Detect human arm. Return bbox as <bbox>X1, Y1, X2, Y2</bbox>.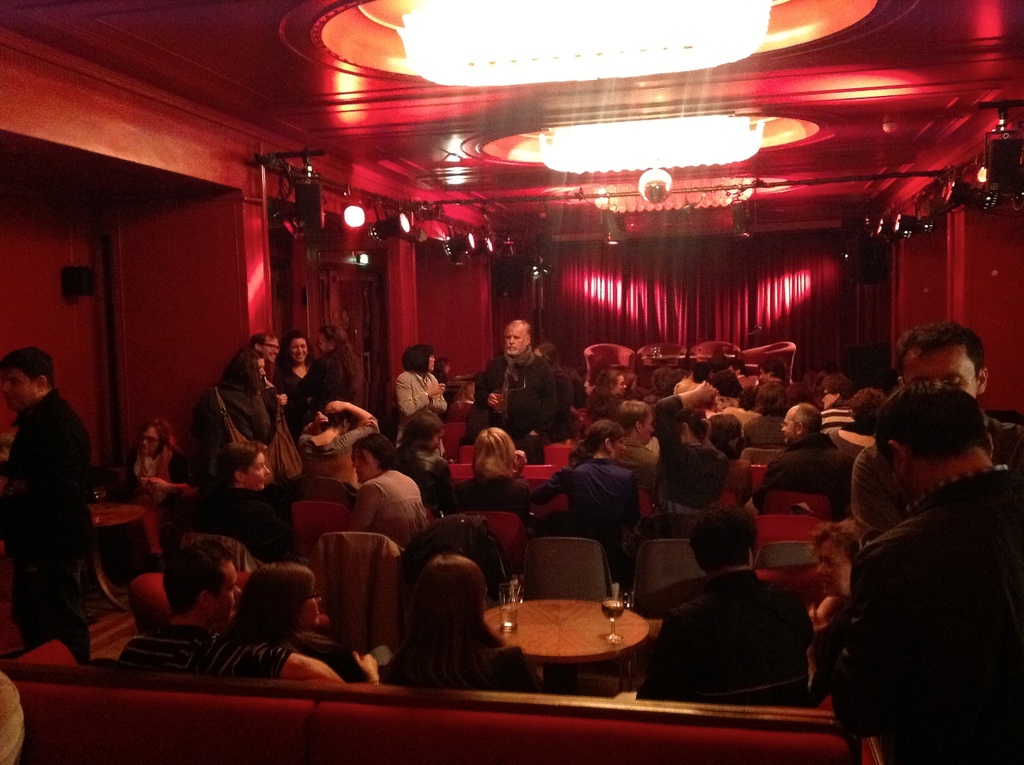
<bbox>289, 649, 380, 688</bbox>.
